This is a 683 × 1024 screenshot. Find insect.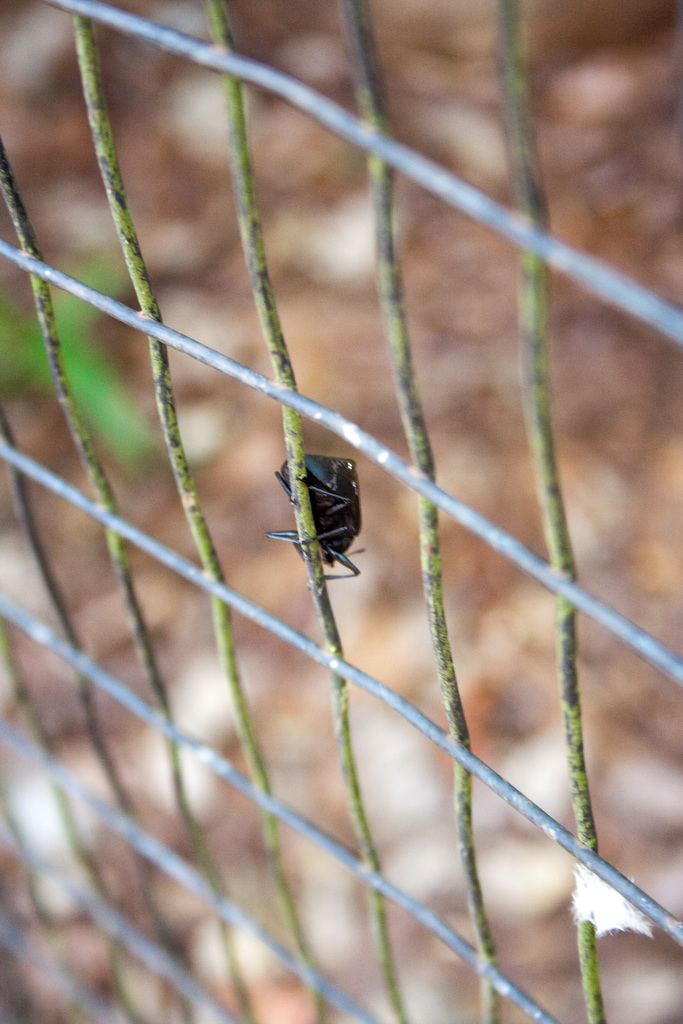
Bounding box: bbox=[265, 454, 369, 580].
